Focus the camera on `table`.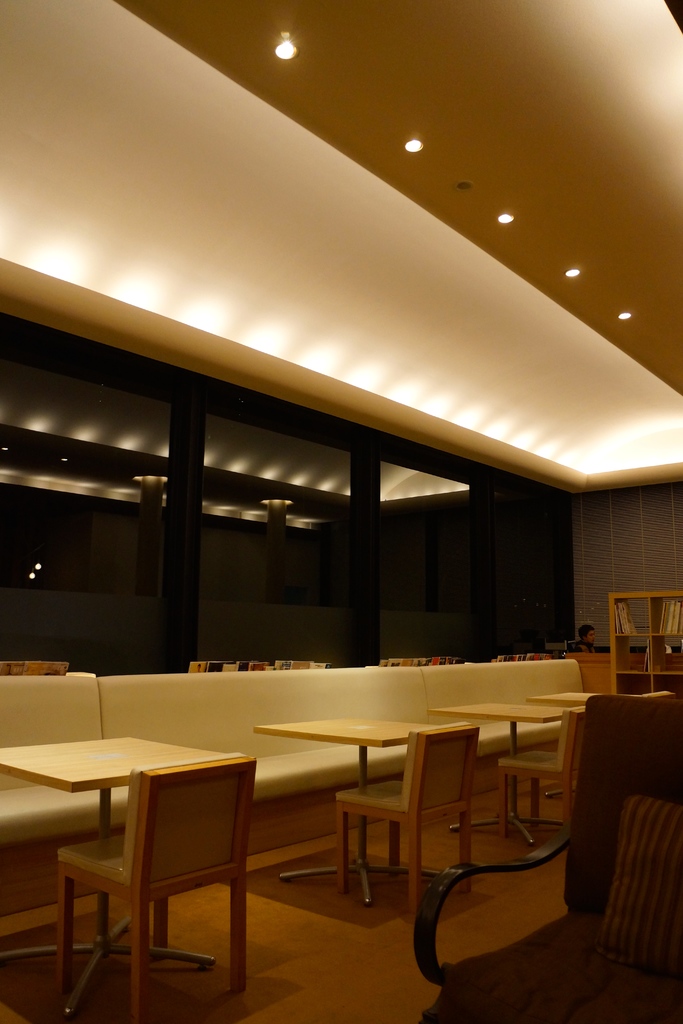
Focus region: [x1=438, y1=708, x2=576, y2=850].
